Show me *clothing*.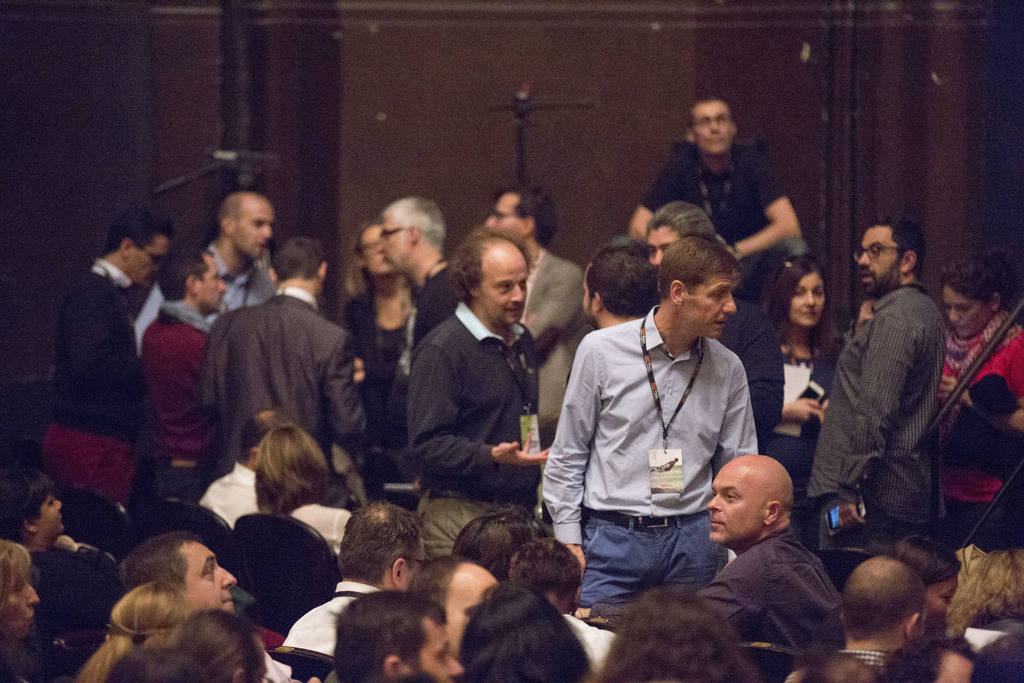
*clothing* is here: {"left": 740, "top": 331, "right": 842, "bottom": 489}.
